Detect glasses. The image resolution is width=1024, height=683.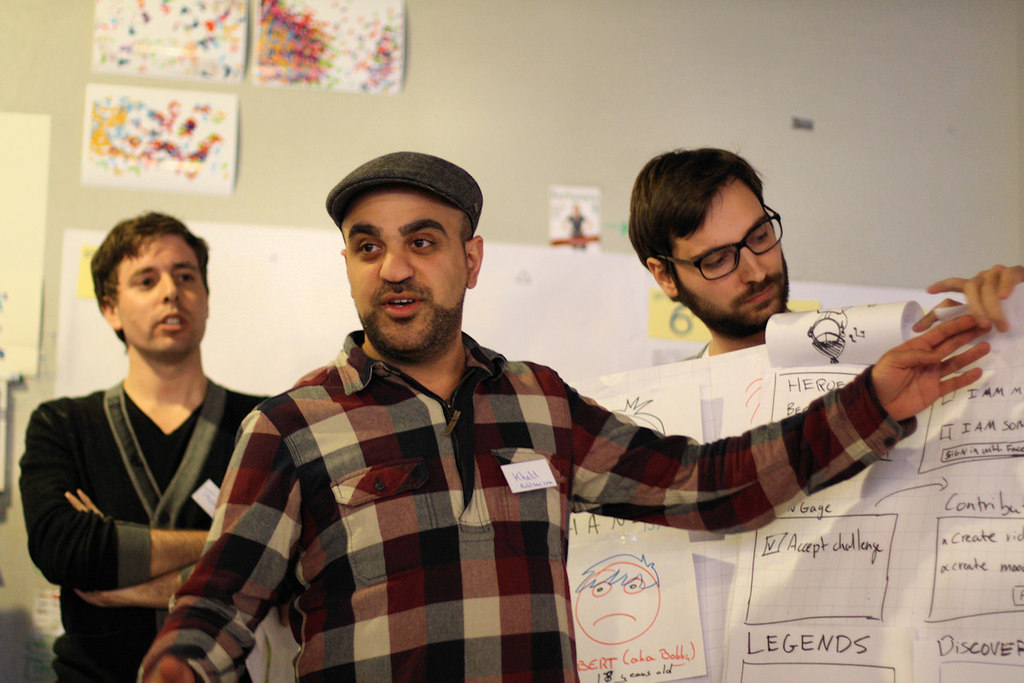
<box>648,233,797,284</box>.
